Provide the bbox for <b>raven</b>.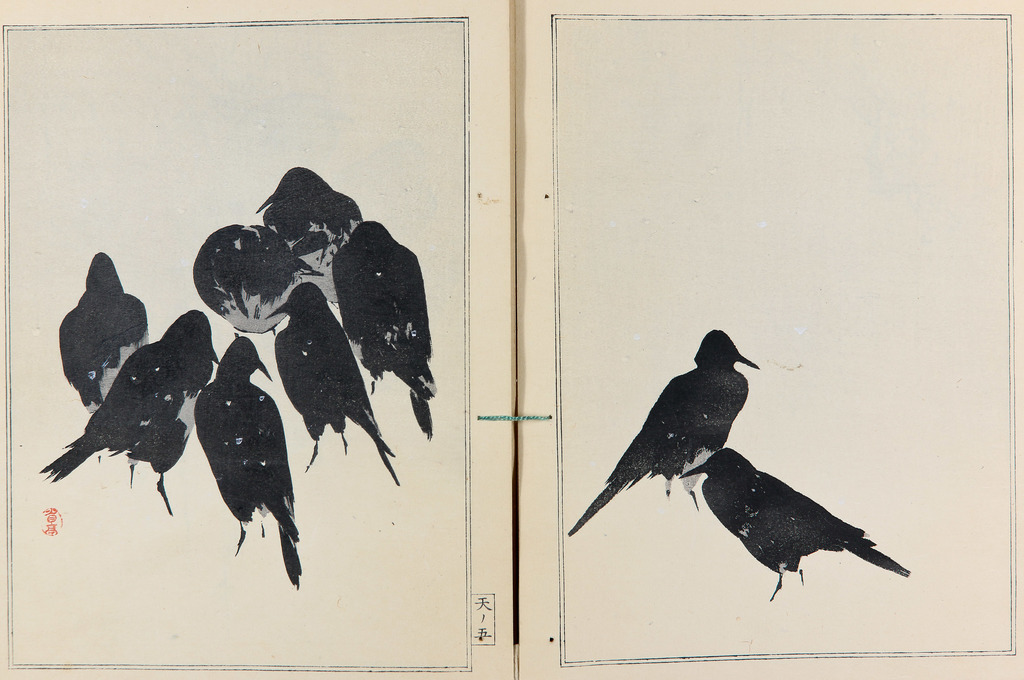
{"x1": 673, "y1": 434, "x2": 913, "y2": 603}.
